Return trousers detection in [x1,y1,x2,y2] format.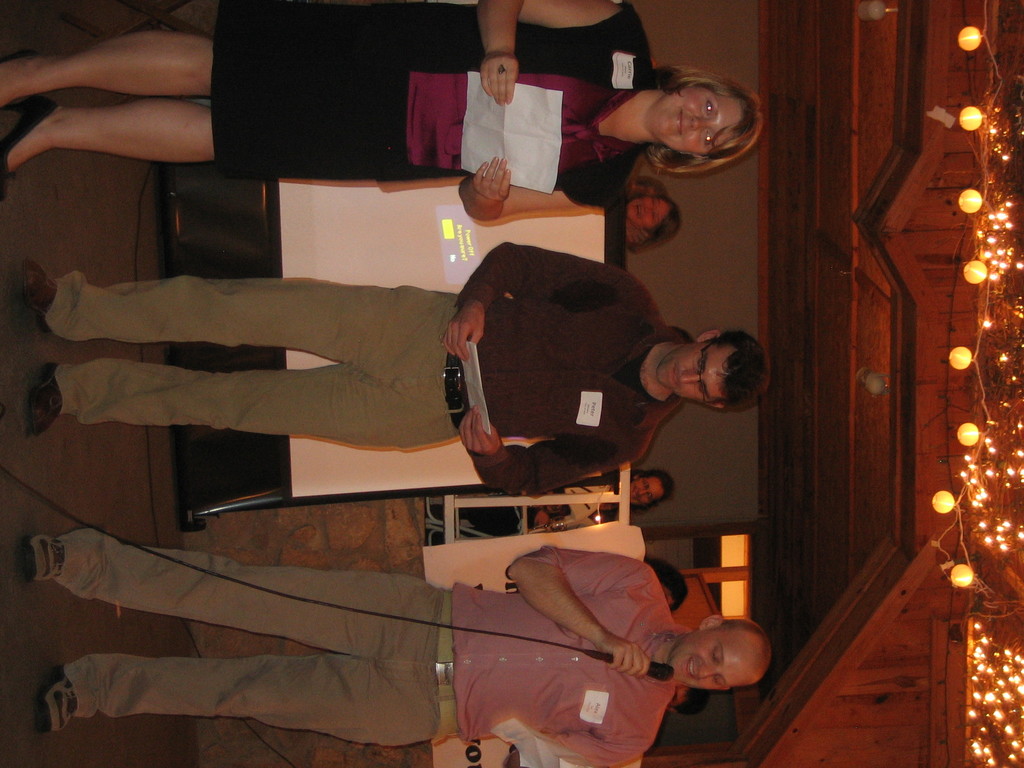
[41,268,476,451].
